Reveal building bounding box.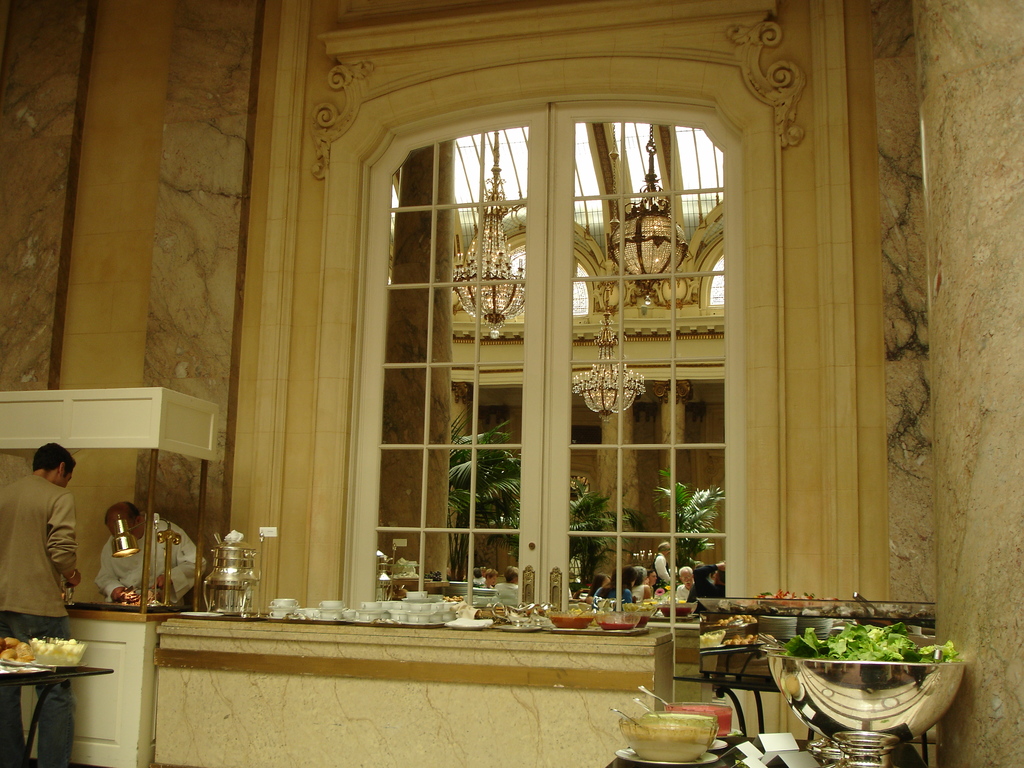
Revealed: {"x1": 2, "y1": 2, "x2": 1023, "y2": 767}.
